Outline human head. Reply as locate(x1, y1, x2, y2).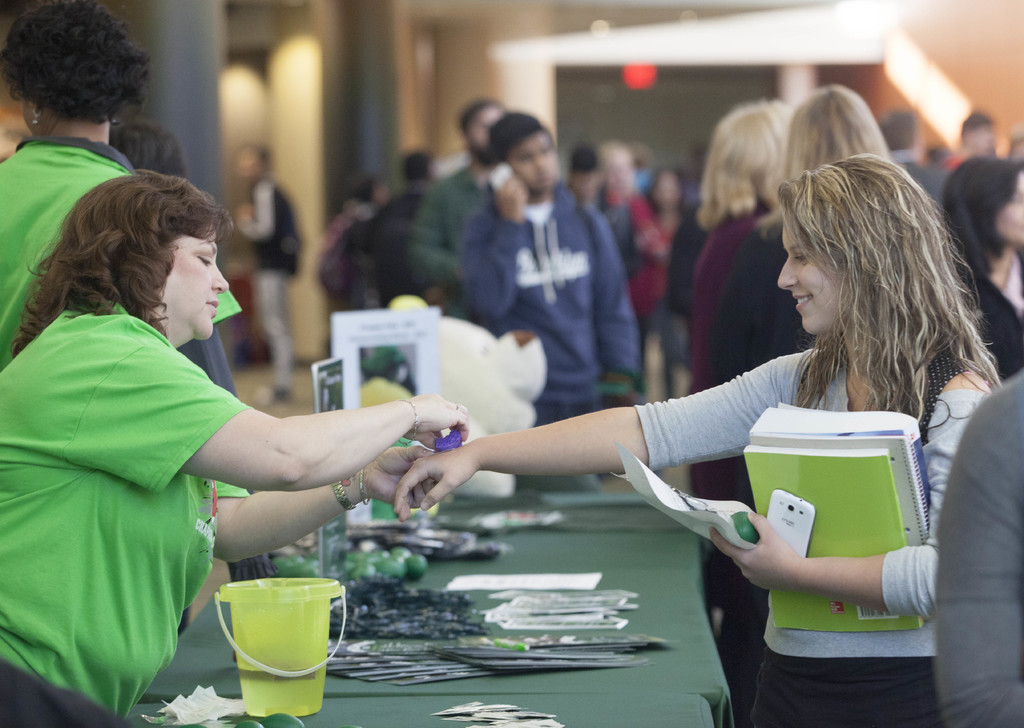
locate(230, 138, 271, 185).
